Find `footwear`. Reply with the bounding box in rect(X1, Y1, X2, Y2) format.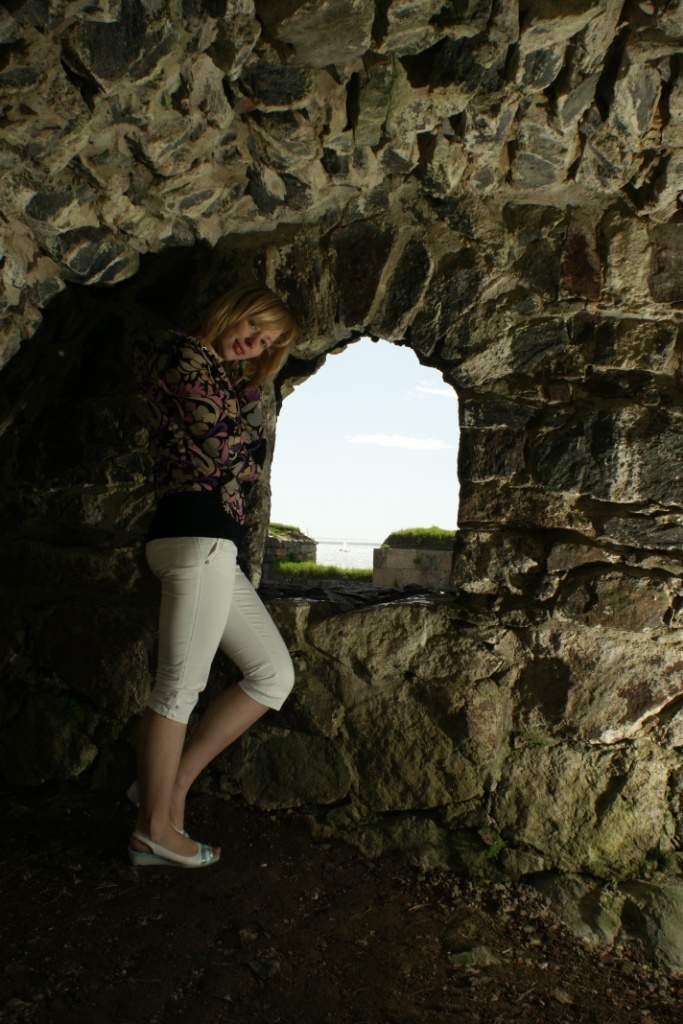
rect(121, 806, 214, 878).
